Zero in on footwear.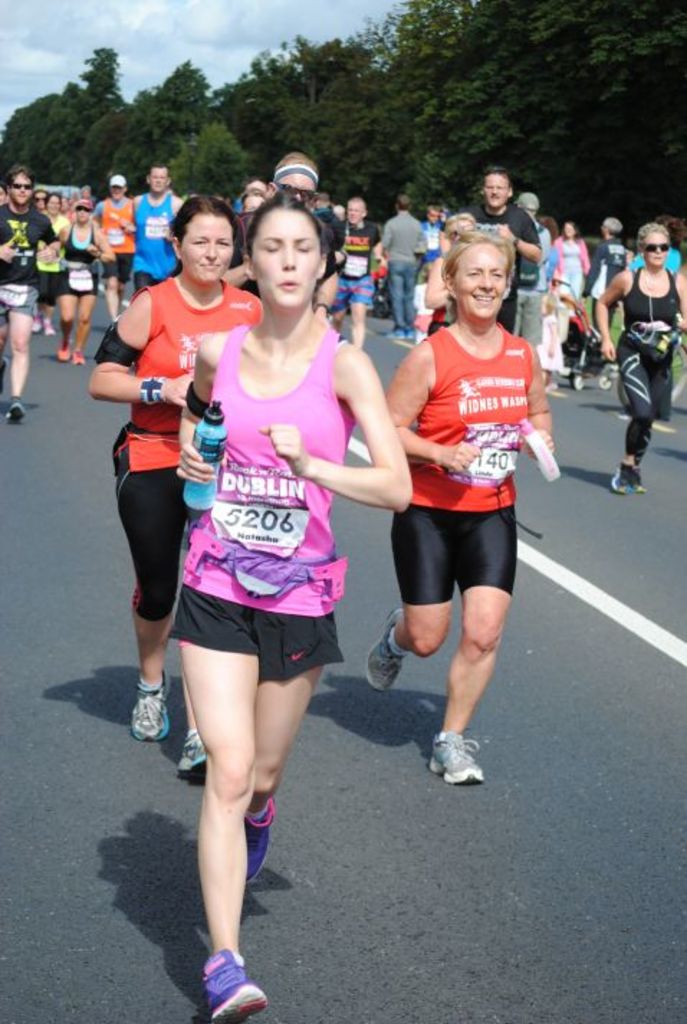
Zeroed in: [left=4, top=400, right=27, bottom=427].
